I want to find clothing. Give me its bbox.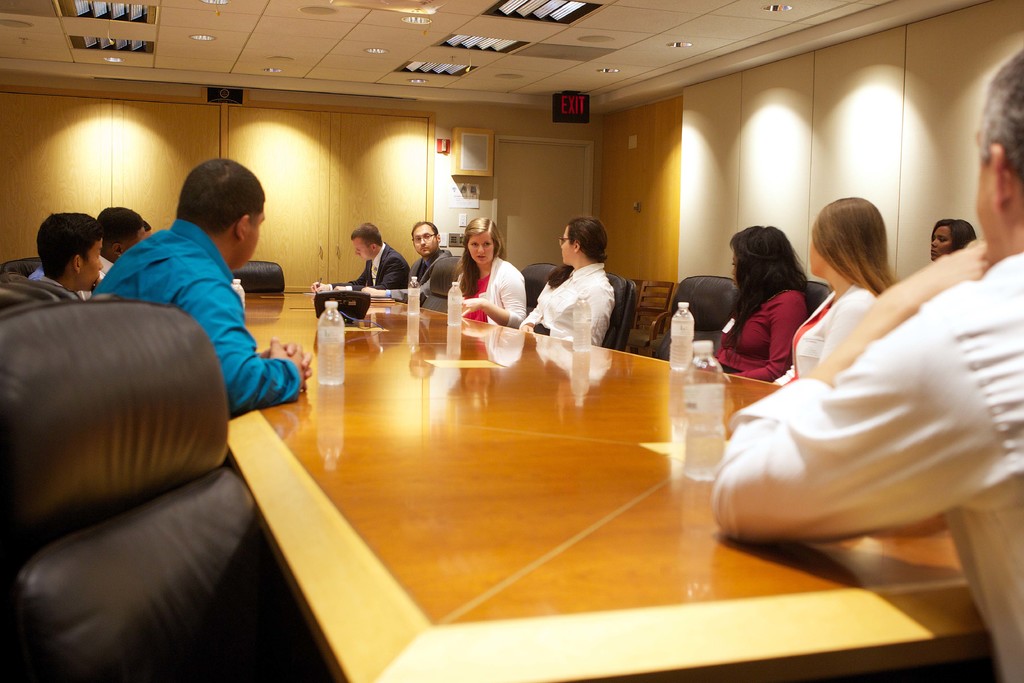
(x1=676, y1=288, x2=818, y2=375).
